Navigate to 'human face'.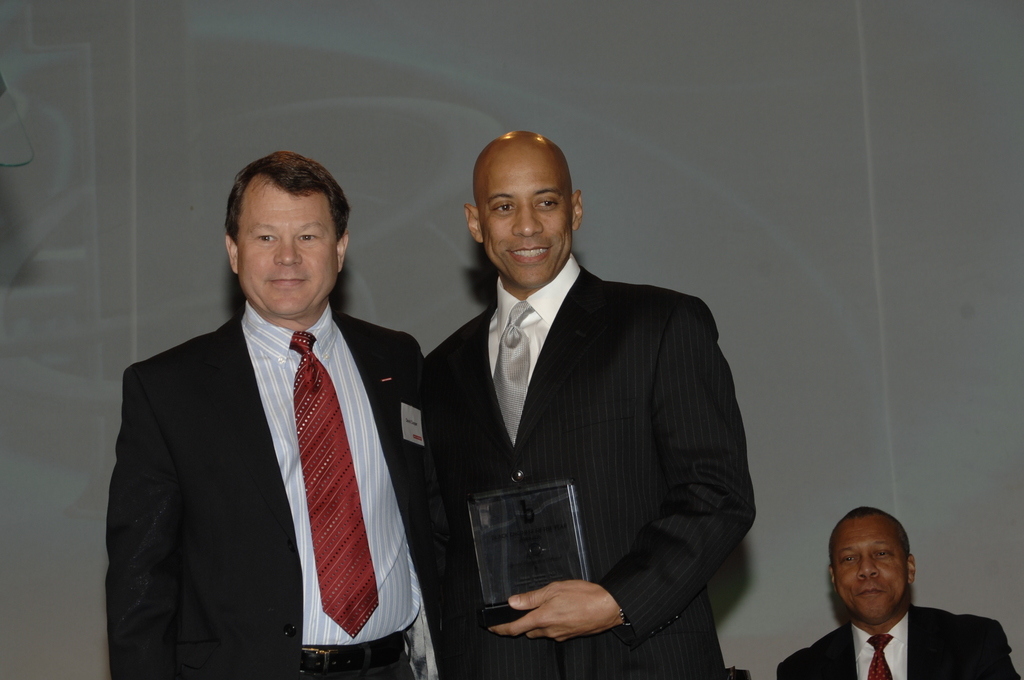
Navigation target: locate(238, 182, 343, 318).
